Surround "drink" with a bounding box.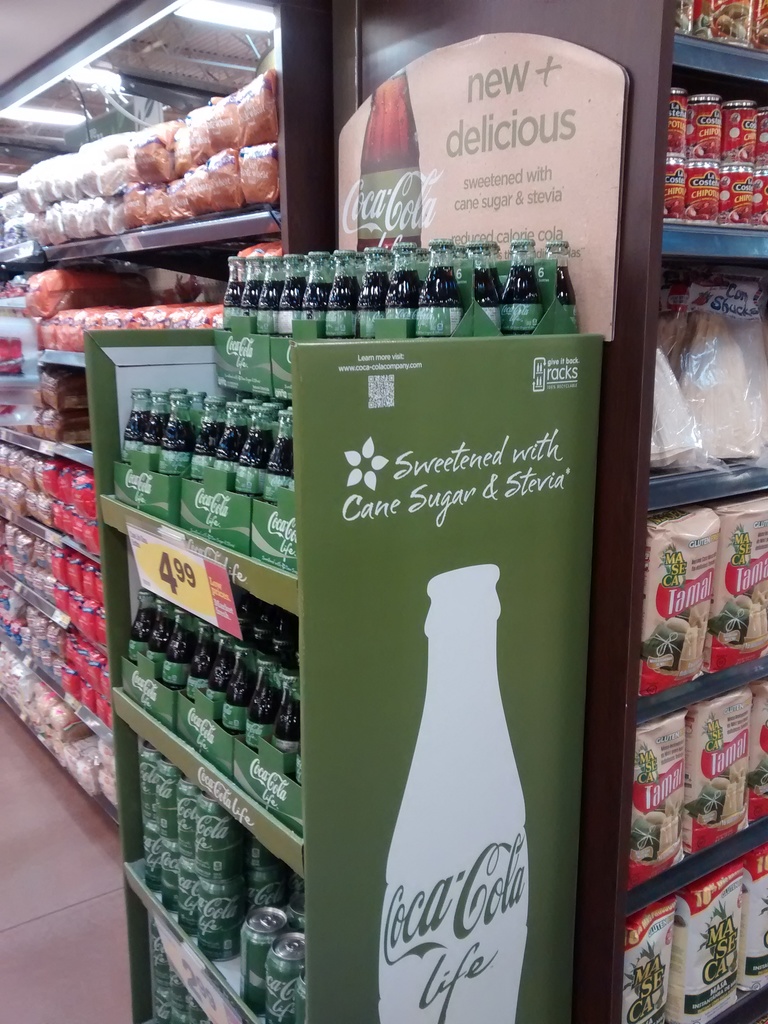
l=371, t=557, r=541, b=1011.
